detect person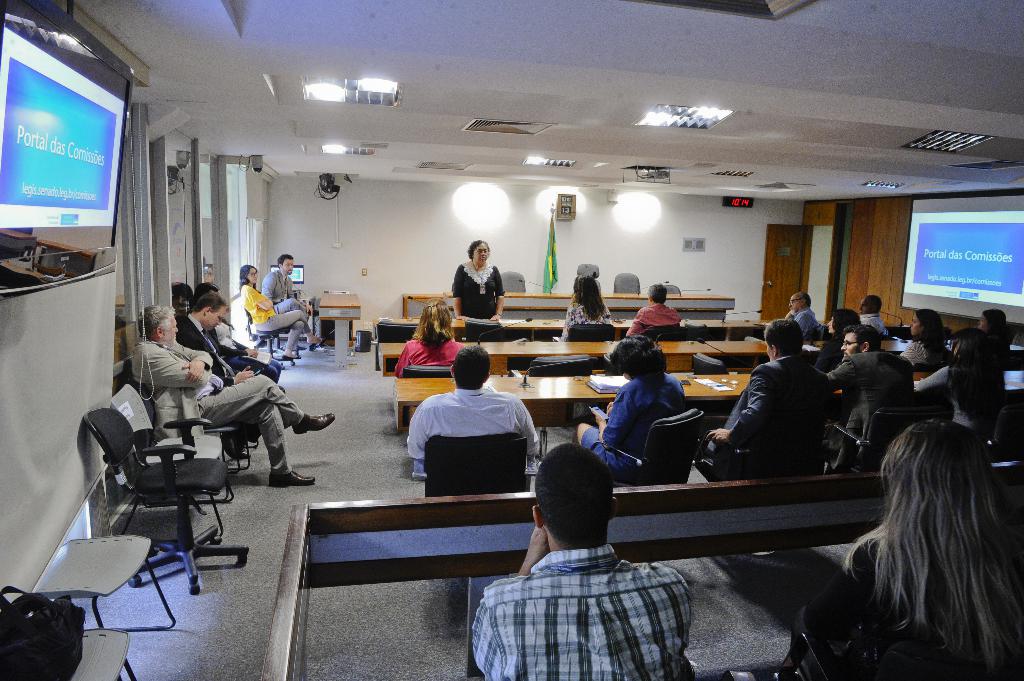
locate(703, 314, 831, 474)
